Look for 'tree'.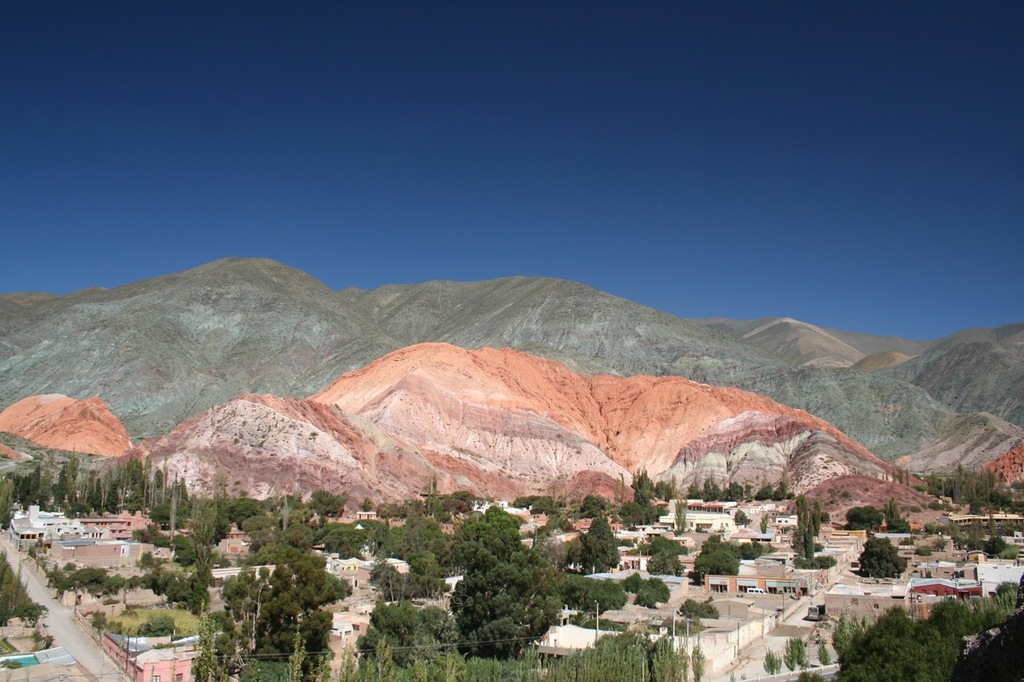
Found: left=438, top=504, right=568, bottom=662.
